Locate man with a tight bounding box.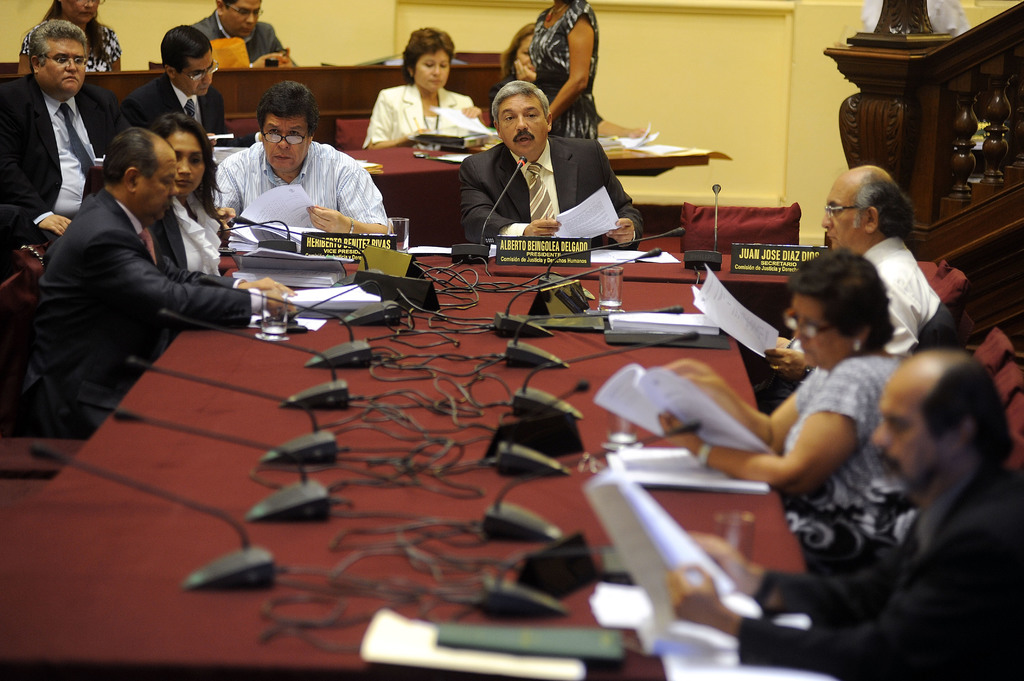
BBox(459, 75, 639, 246).
